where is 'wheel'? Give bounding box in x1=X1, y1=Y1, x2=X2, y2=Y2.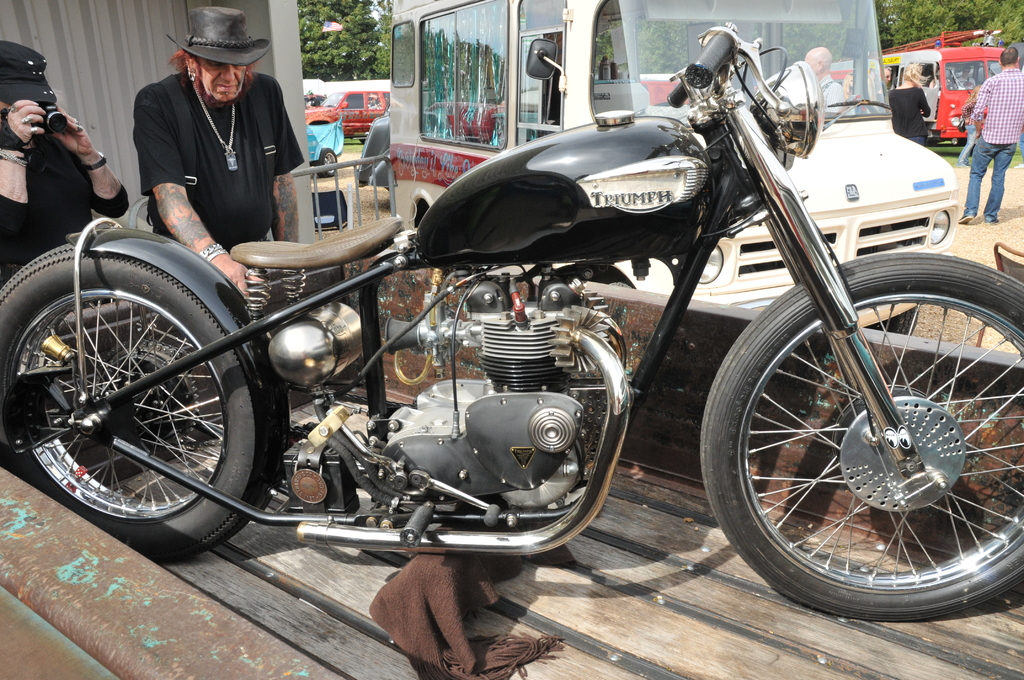
x1=698, y1=249, x2=1023, y2=624.
